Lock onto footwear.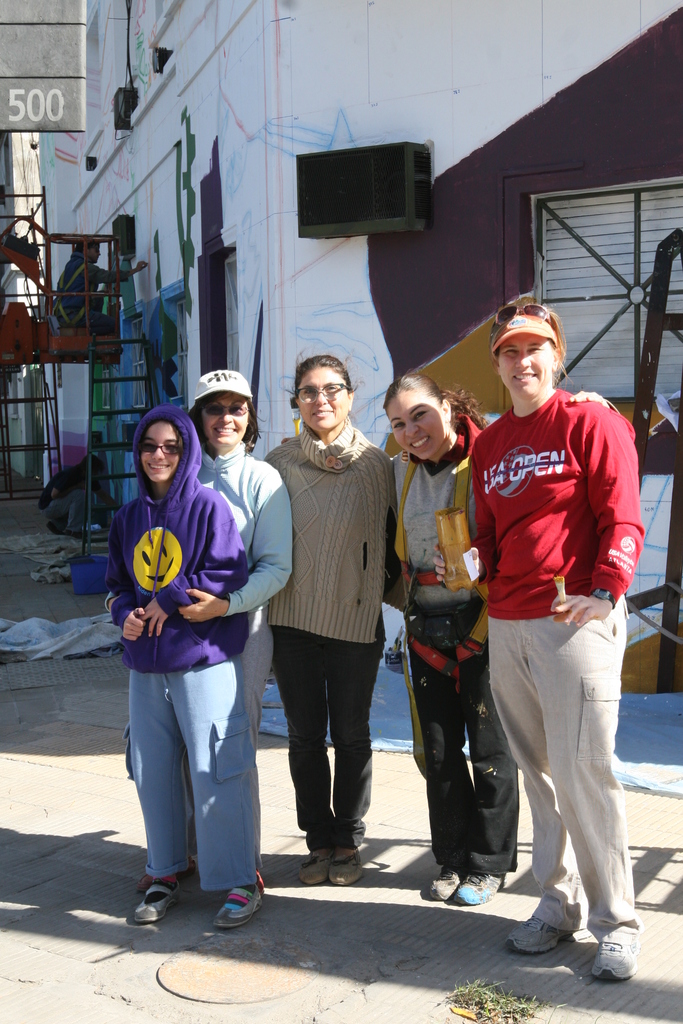
Locked: {"x1": 516, "y1": 906, "x2": 584, "y2": 954}.
